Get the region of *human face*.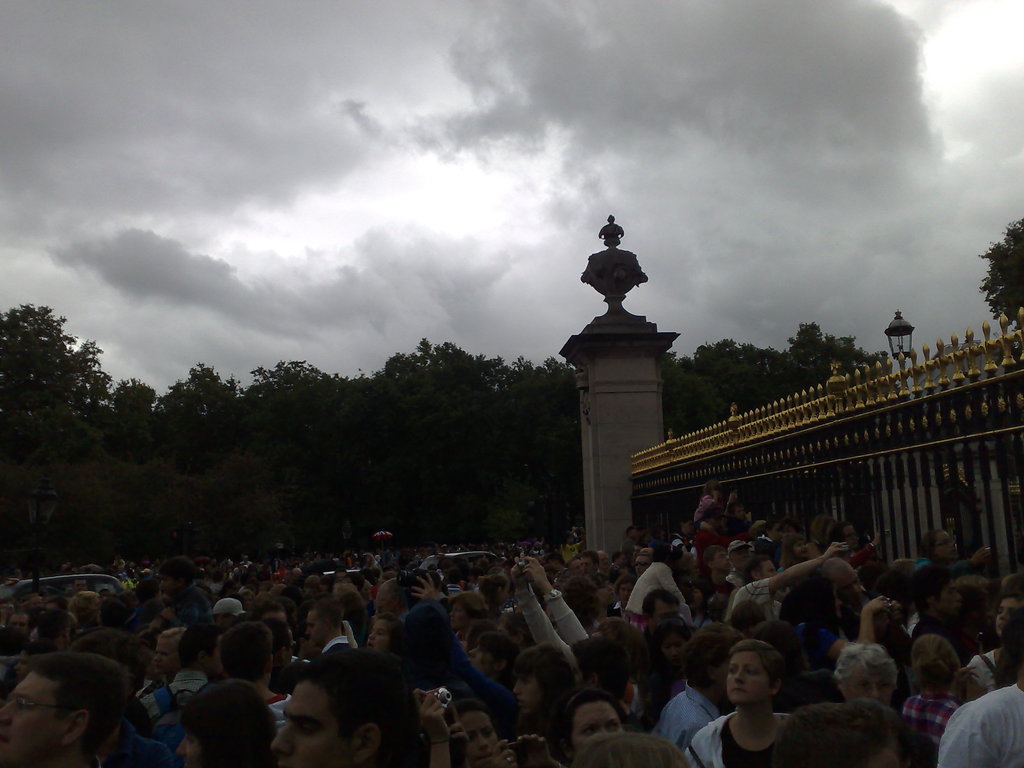
crop(470, 648, 490, 675).
